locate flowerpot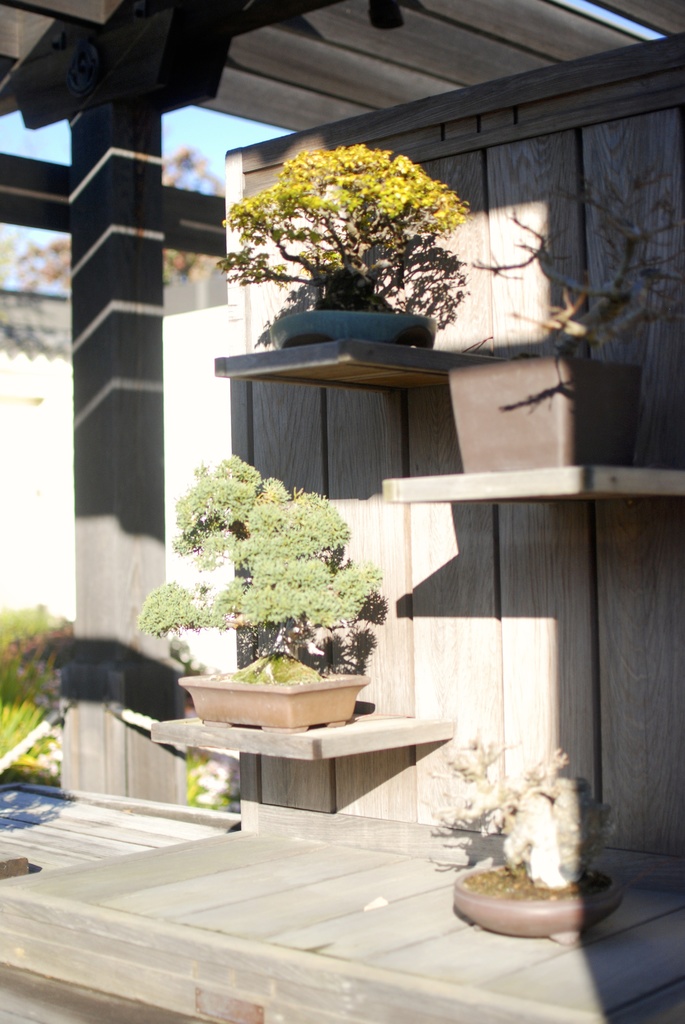
select_region(450, 856, 618, 936)
